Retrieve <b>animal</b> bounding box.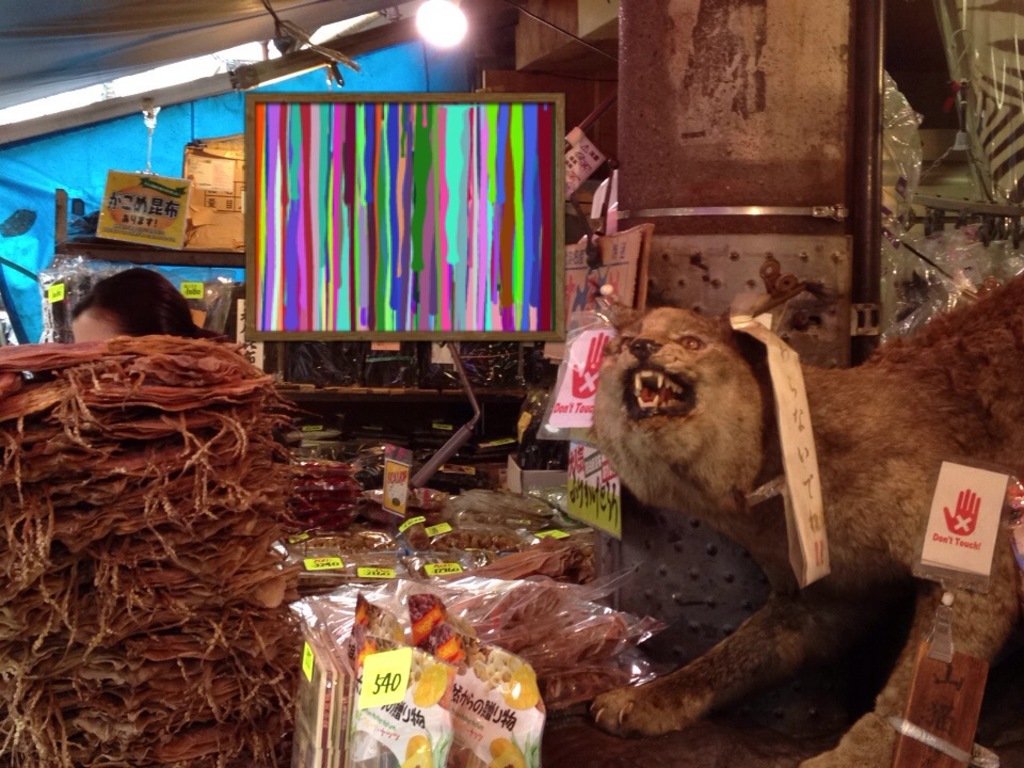
Bounding box: (left=588, top=268, right=1023, bottom=767).
